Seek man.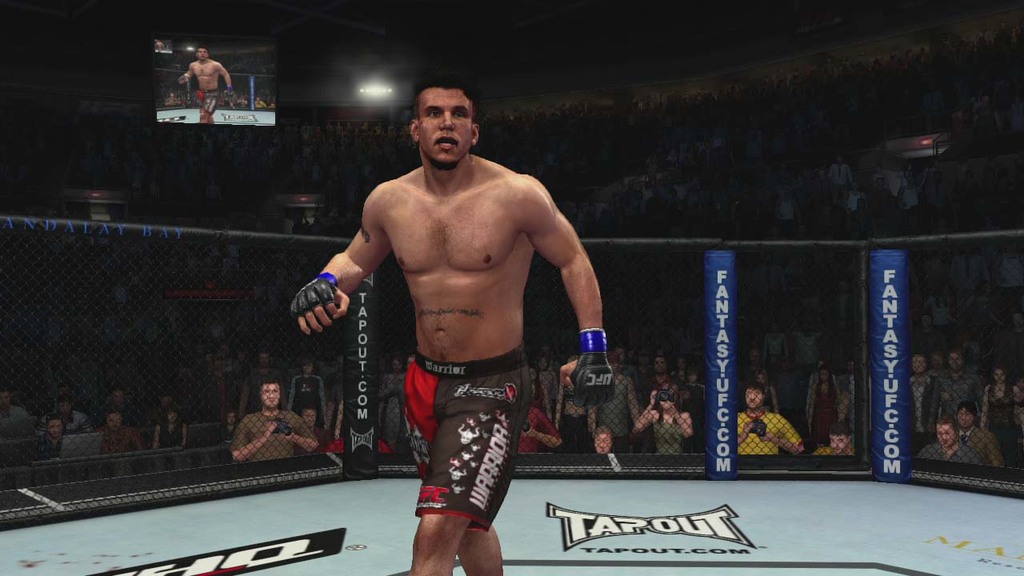
<box>933,348,984,426</box>.
